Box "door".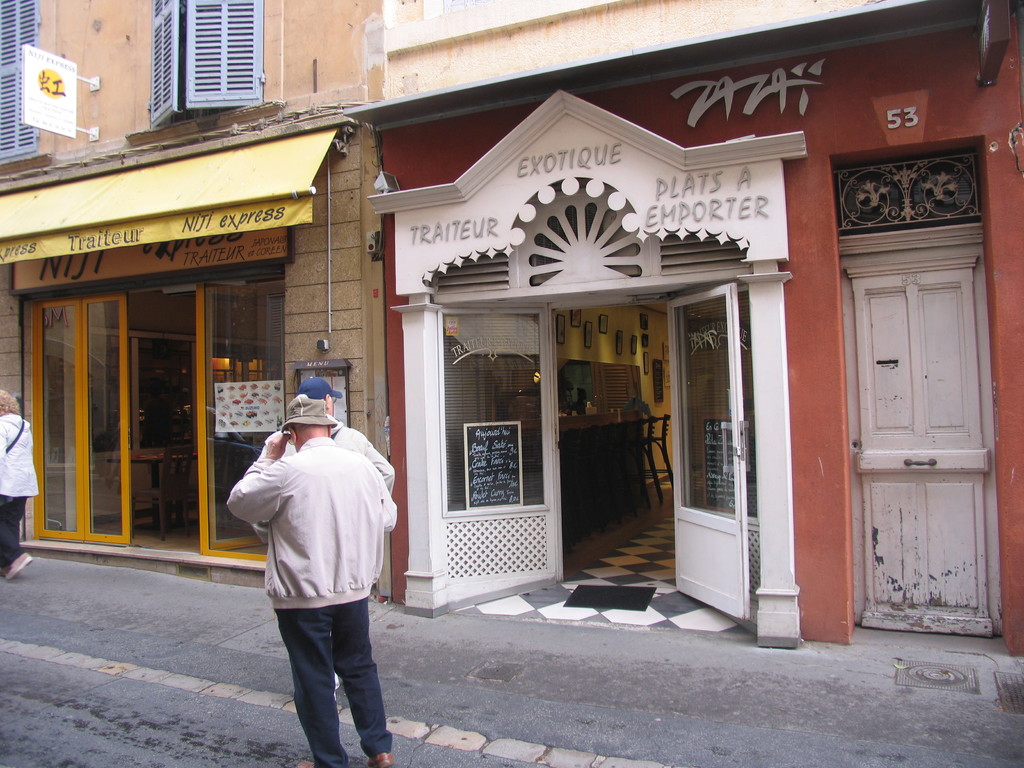
{"x1": 855, "y1": 270, "x2": 994, "y2": 637}.
